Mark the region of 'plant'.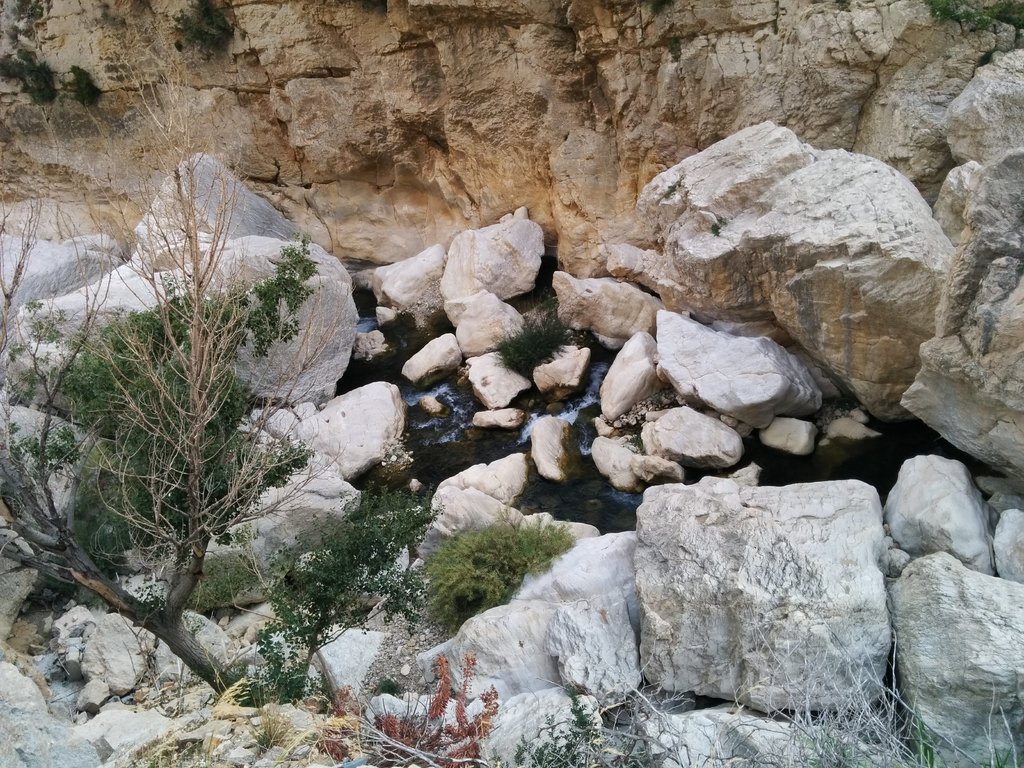
Region: bbox=[0, 0, 60, 104].
